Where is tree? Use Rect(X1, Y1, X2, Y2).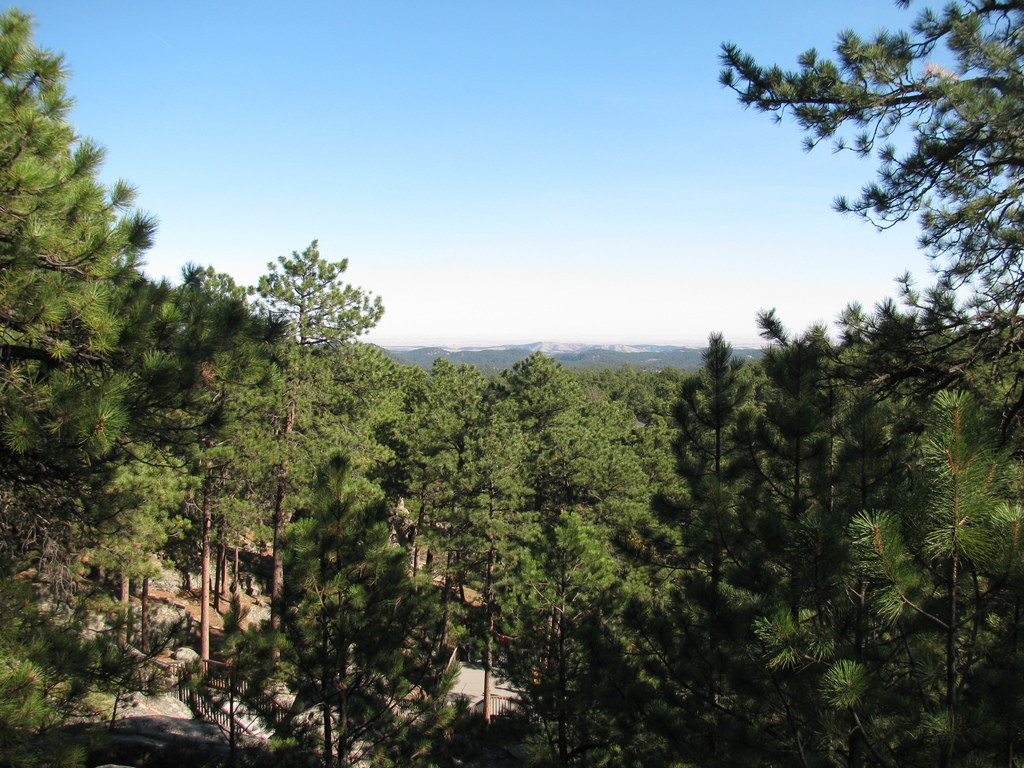
Rect(244, 223, 372, 373).
